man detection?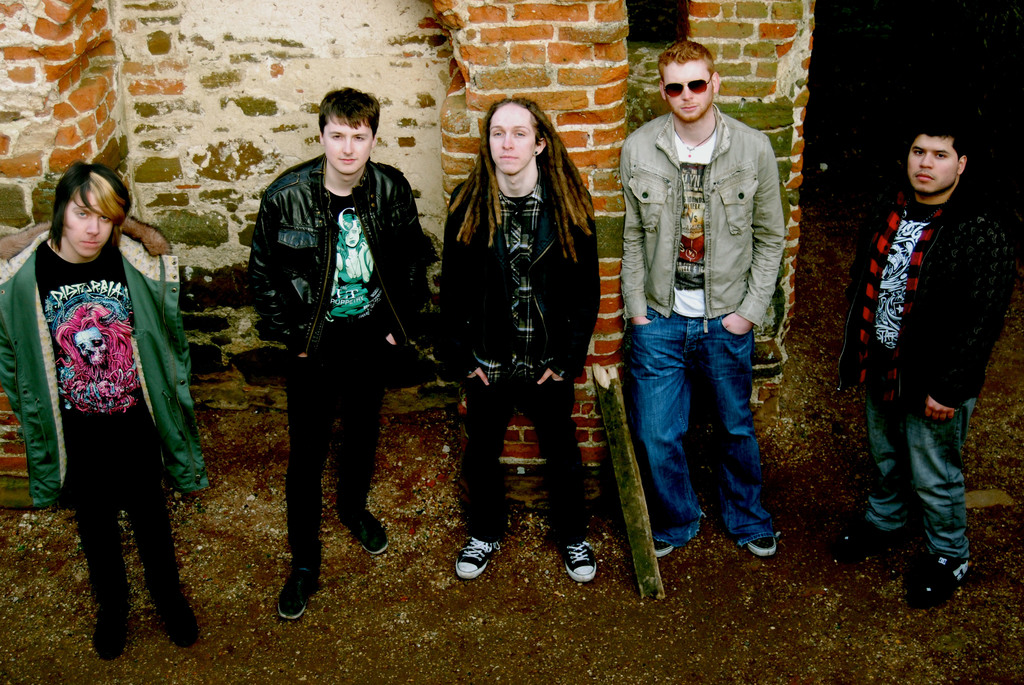
<region>0, 155, 212, 663</region>
